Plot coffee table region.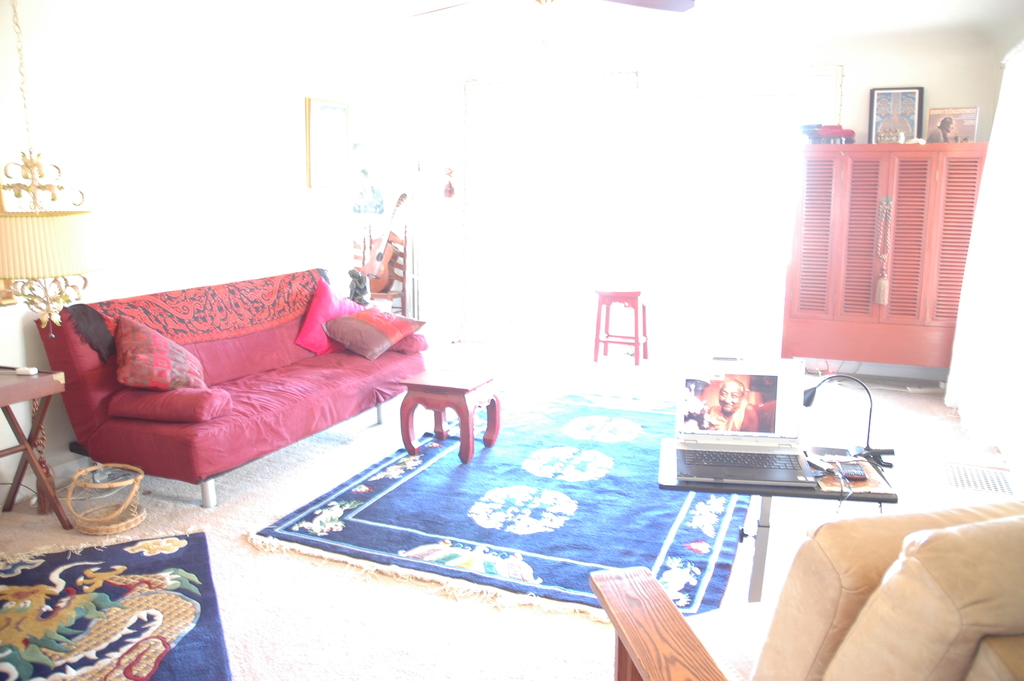
Plotted at [398, 366, 504, 463].
